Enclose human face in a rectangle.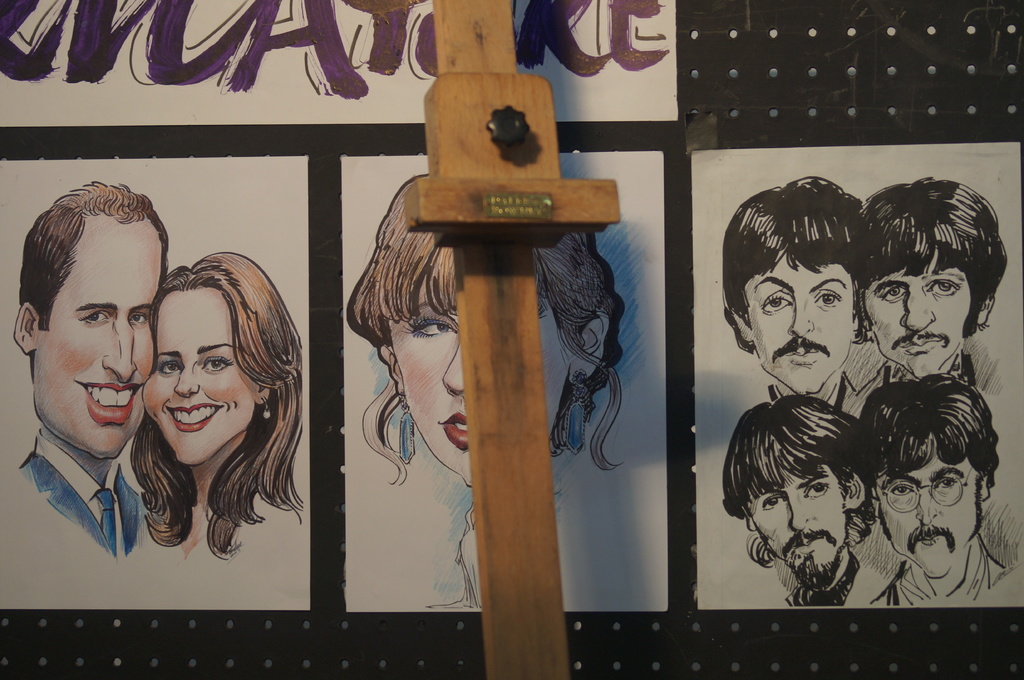
bbox(33, 215, 161, 456).
